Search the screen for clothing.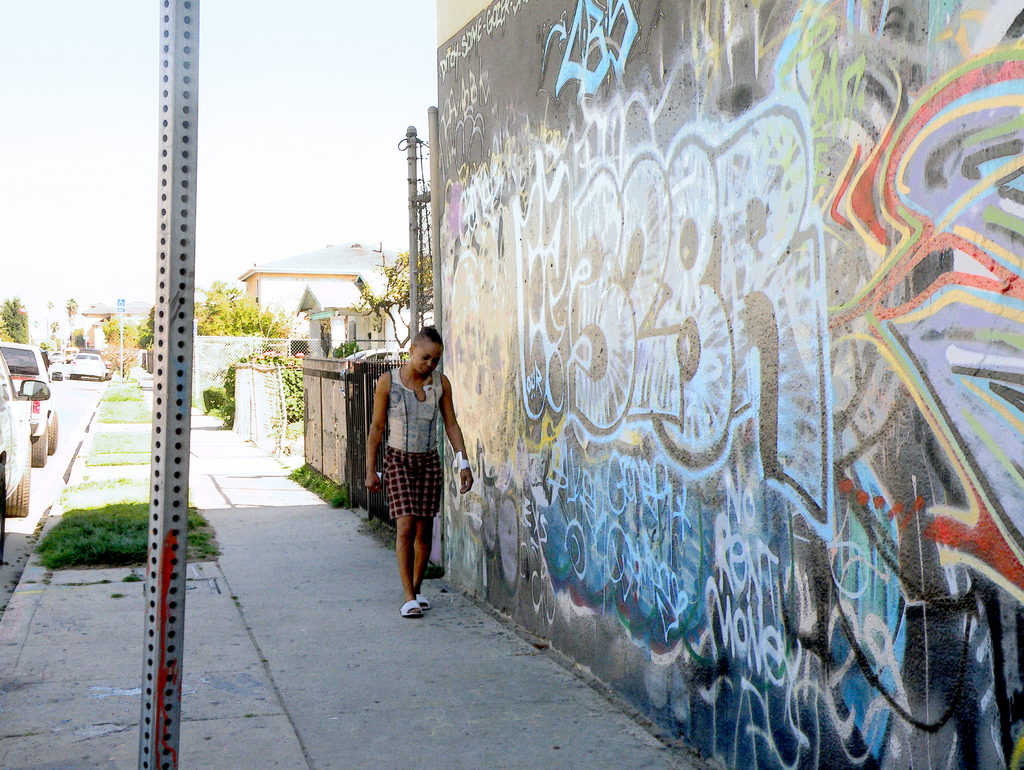
Found at [left=365, top=356, right=452, bottom=553].
